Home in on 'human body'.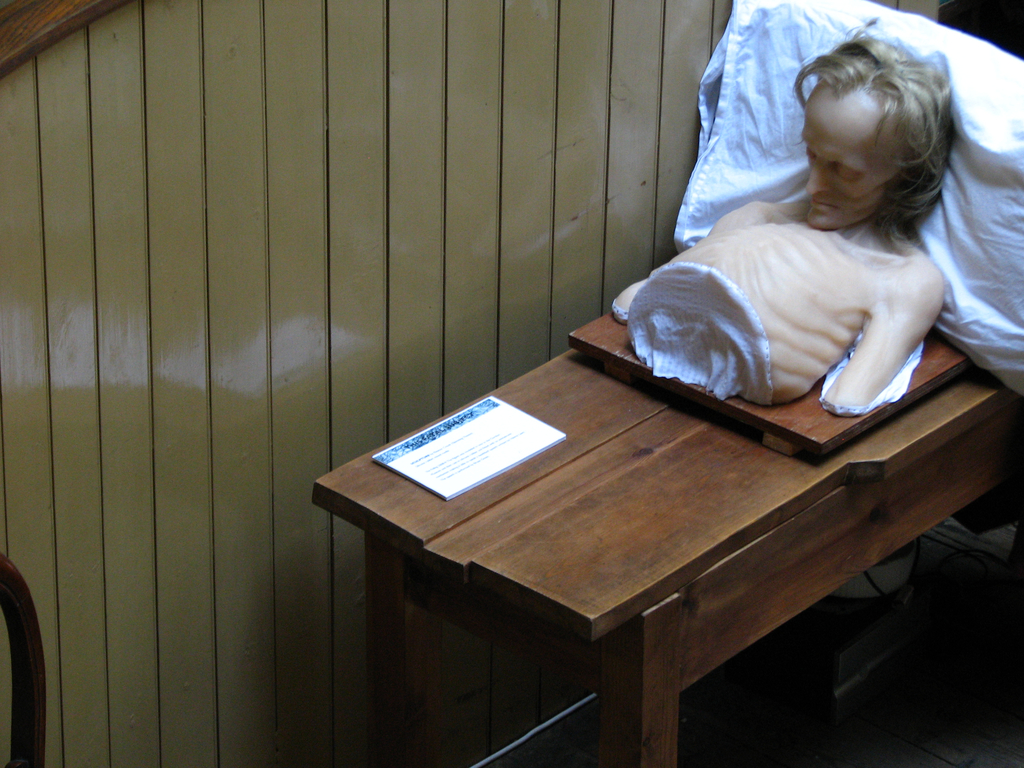
Homed in at BBox(614, 0, 994, 474).
